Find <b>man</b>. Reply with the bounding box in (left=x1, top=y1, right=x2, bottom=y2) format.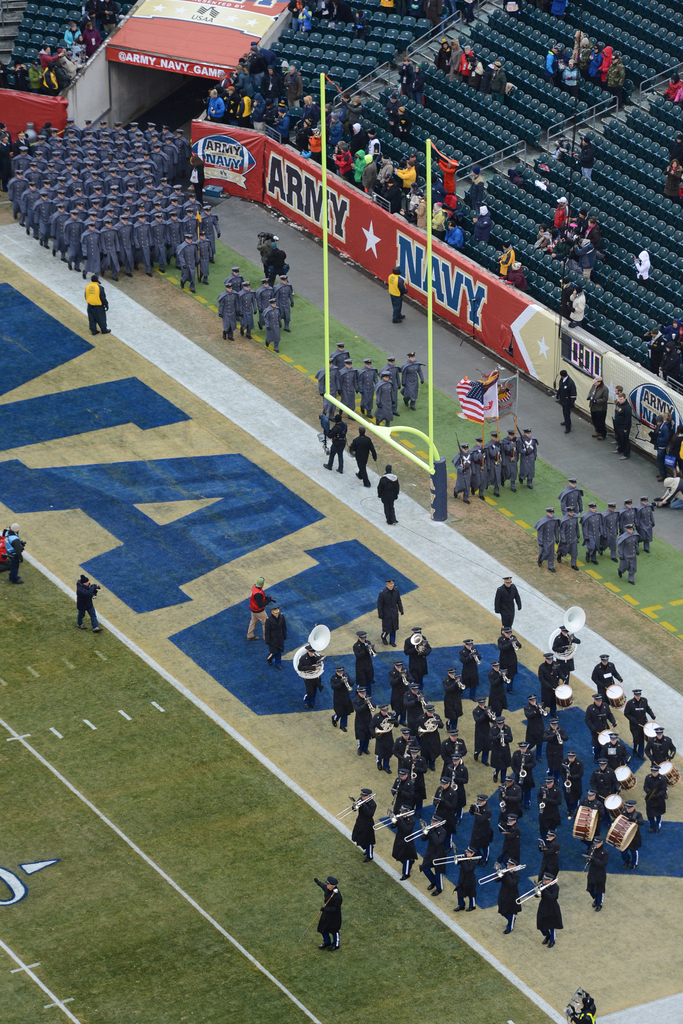
(left=580, top=793, right=597, bottom=826).
